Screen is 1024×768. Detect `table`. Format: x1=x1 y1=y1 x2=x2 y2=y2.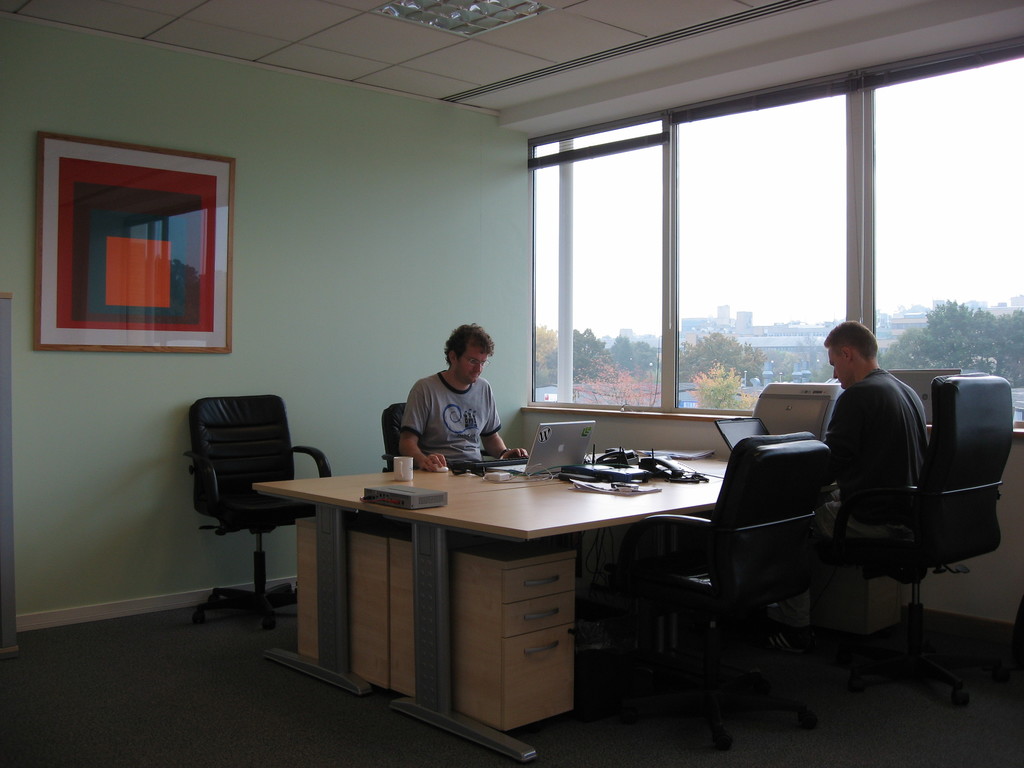
x1=355 y1=434 x2=770 y2=740.
